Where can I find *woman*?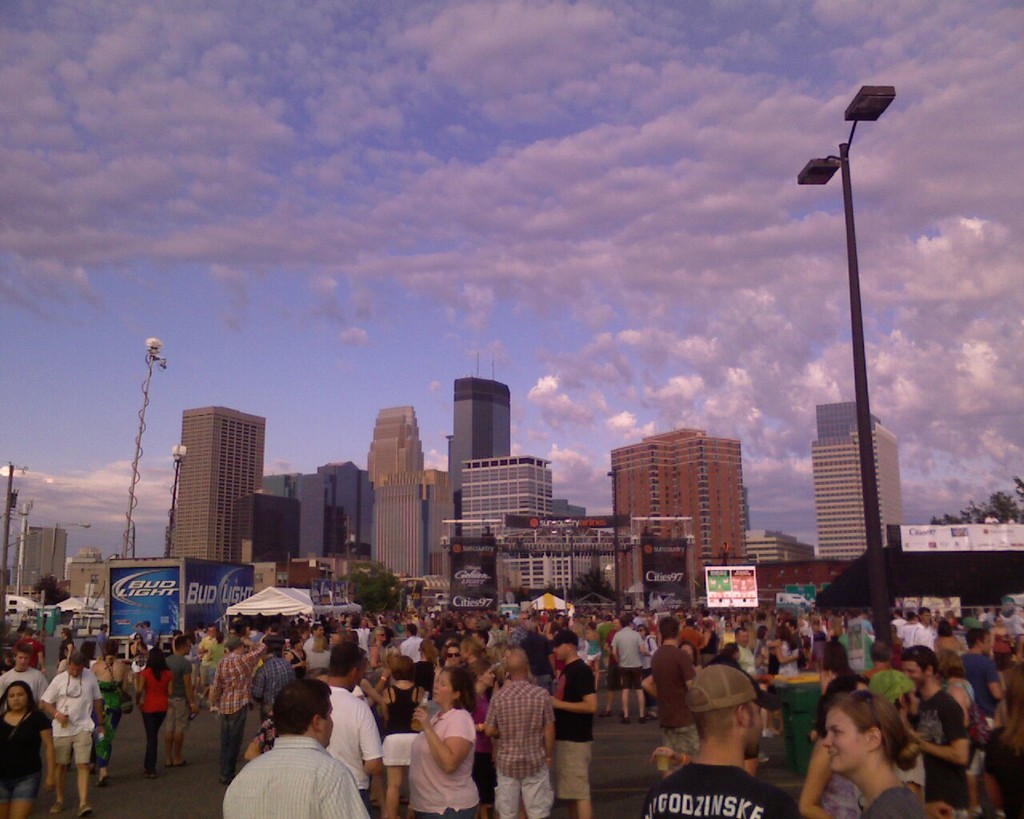
You can find it at [left=824, top=685, right=936, bottom=818].
